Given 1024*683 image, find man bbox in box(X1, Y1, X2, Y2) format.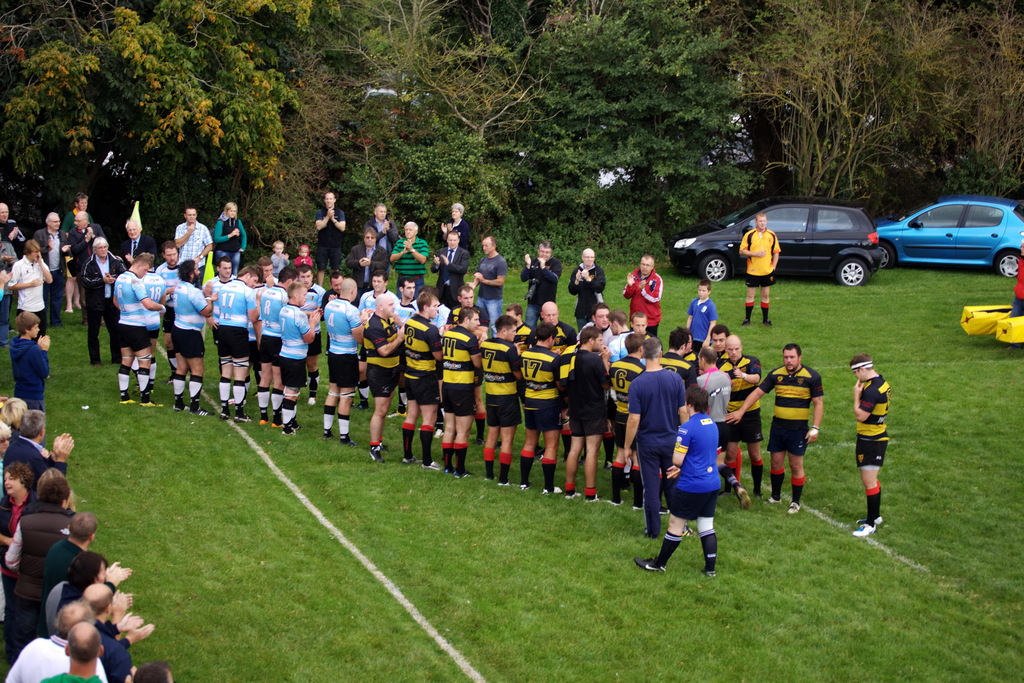
box(675, 347, 756, 509).
